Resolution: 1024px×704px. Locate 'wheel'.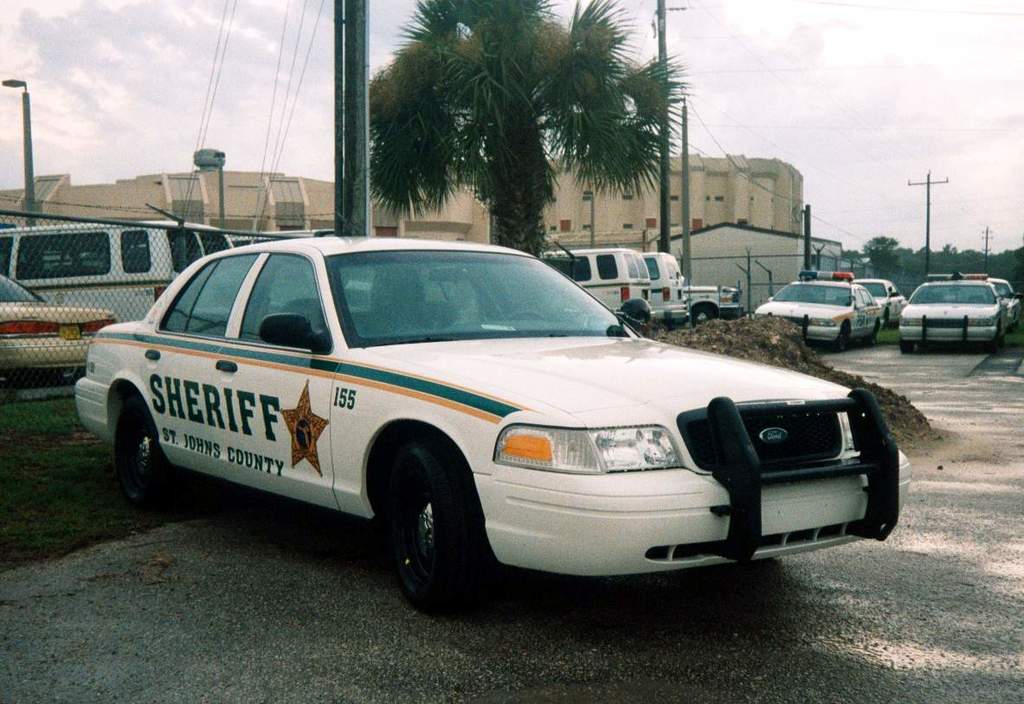
{"left": 113, "top": 391, "right": 171, "bottom": 513}.
